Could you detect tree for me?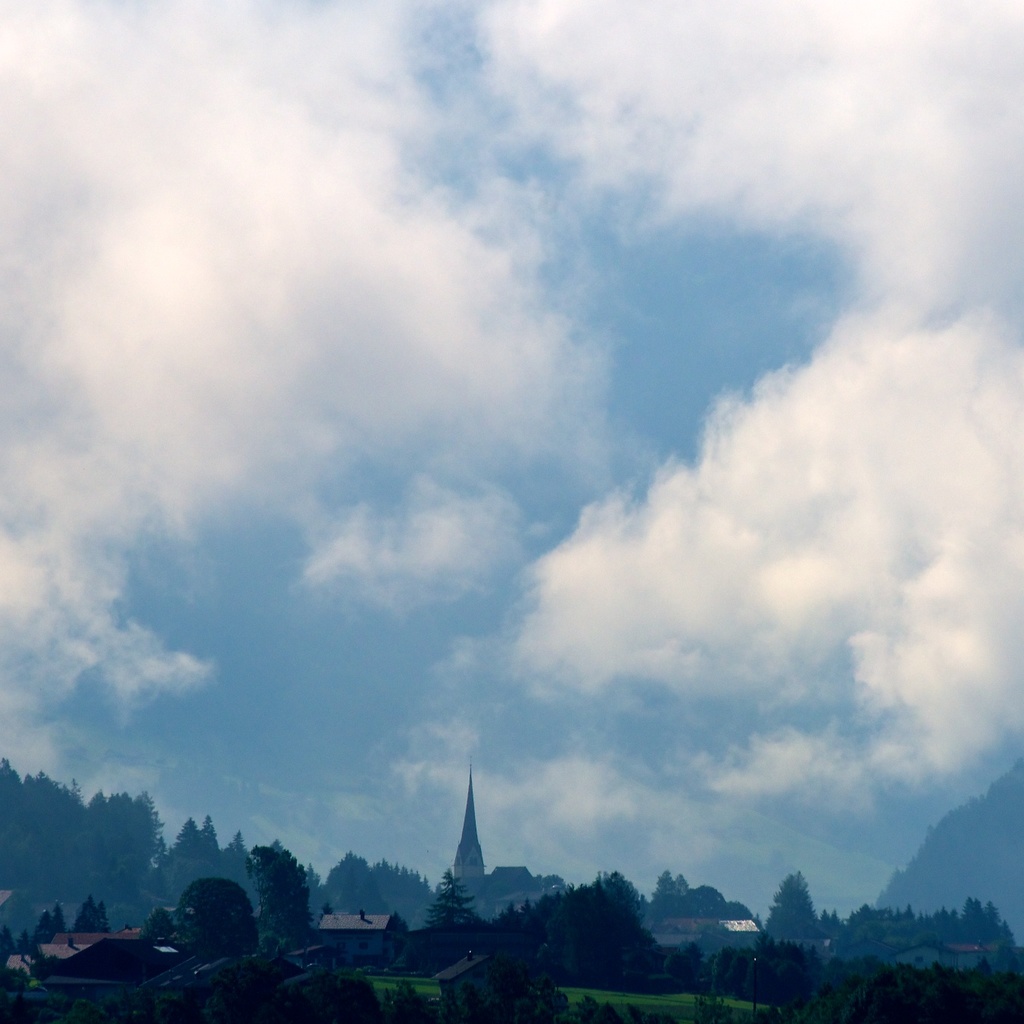
Detection result: 323, 856, 398, 917.
